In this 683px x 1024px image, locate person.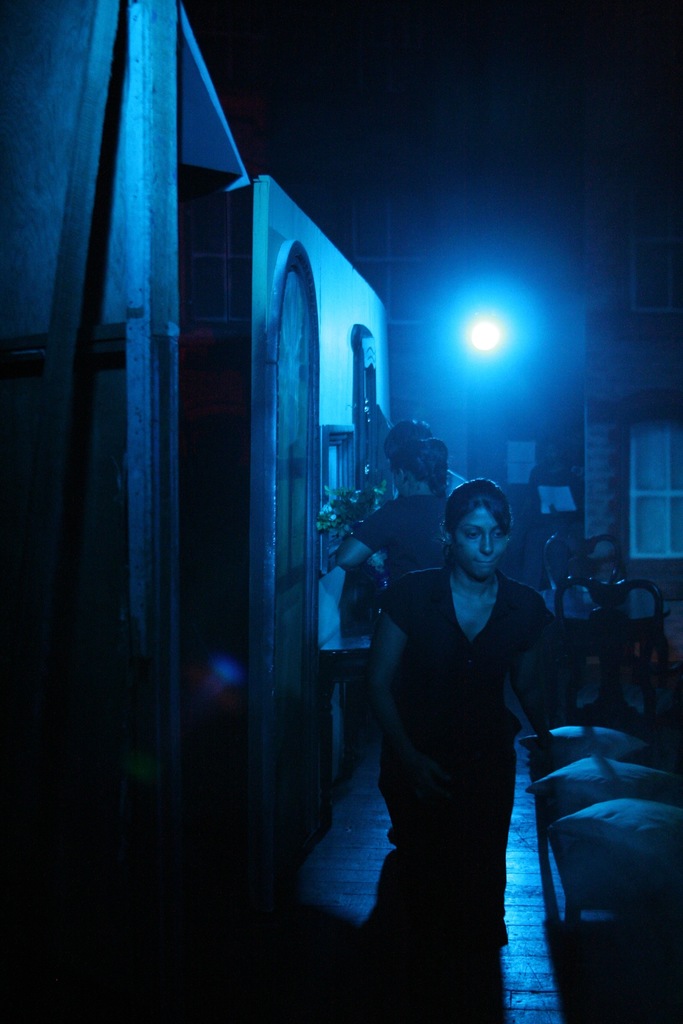
Bounding box: Rect(336, 419, 450, 559).
